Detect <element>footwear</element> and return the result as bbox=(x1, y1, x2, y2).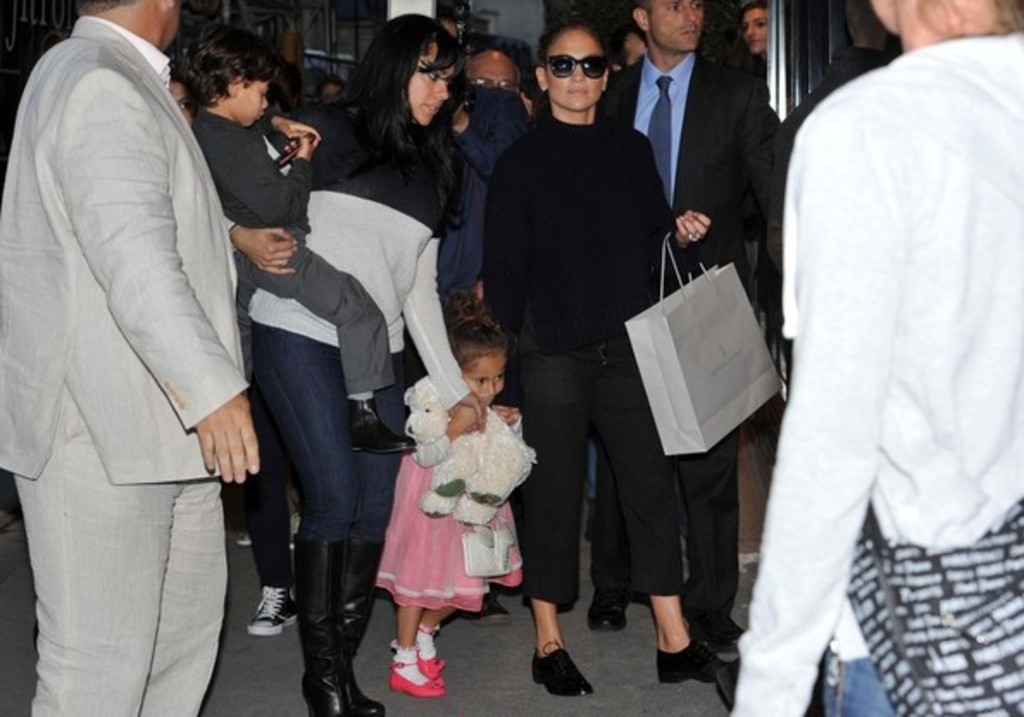
bbox=(295, 543, 388, 715).
